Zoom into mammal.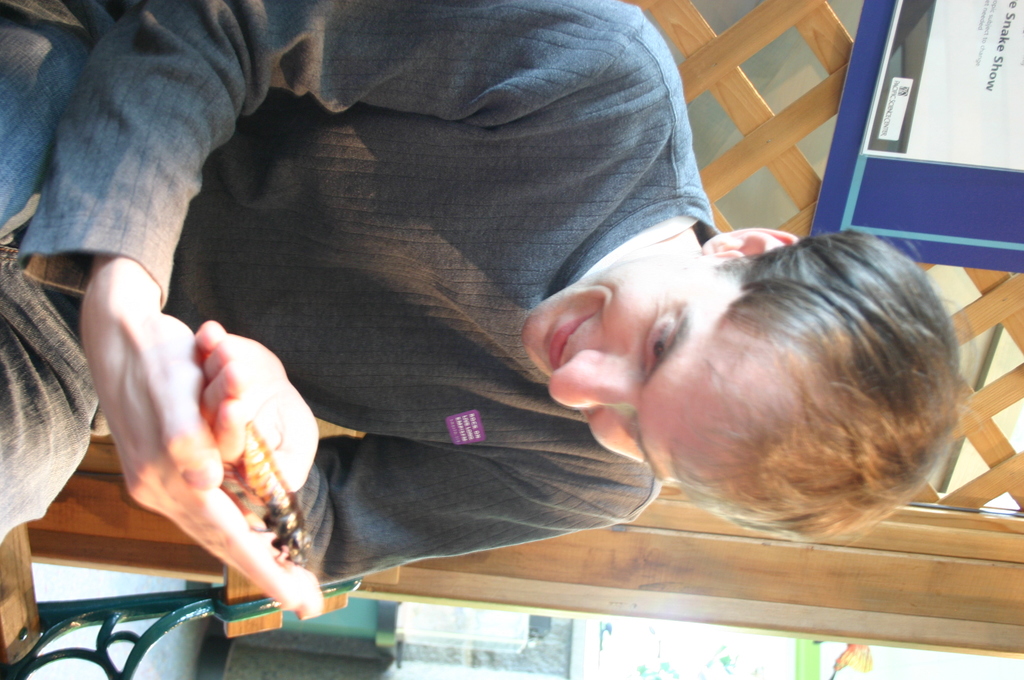
Zoom target: BBox(0, 0, 968, 621).
